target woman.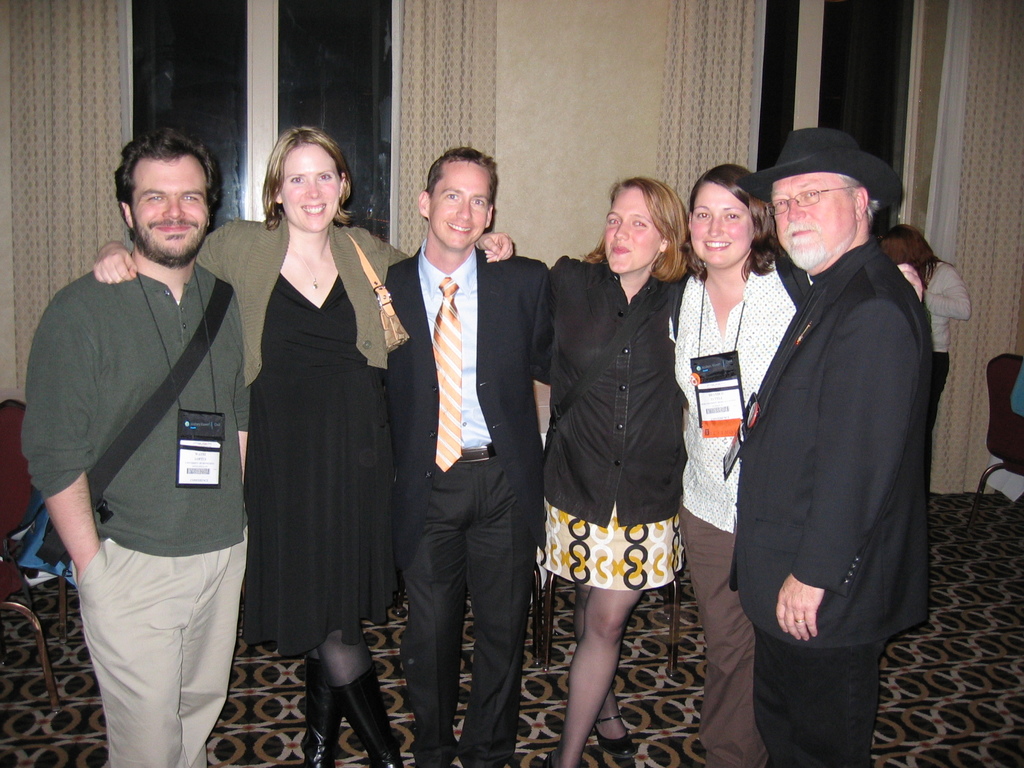
Target region: crop(89, 125, 518, 767).
